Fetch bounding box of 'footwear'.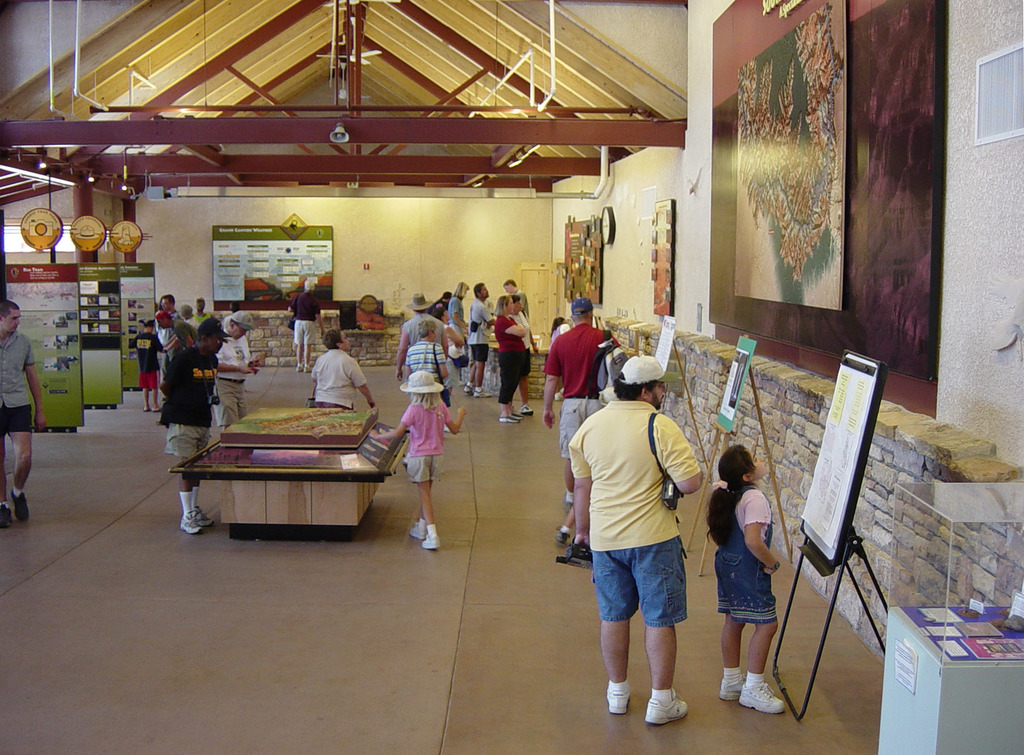
Bbox: Rect(296, 366, 303, 377).
